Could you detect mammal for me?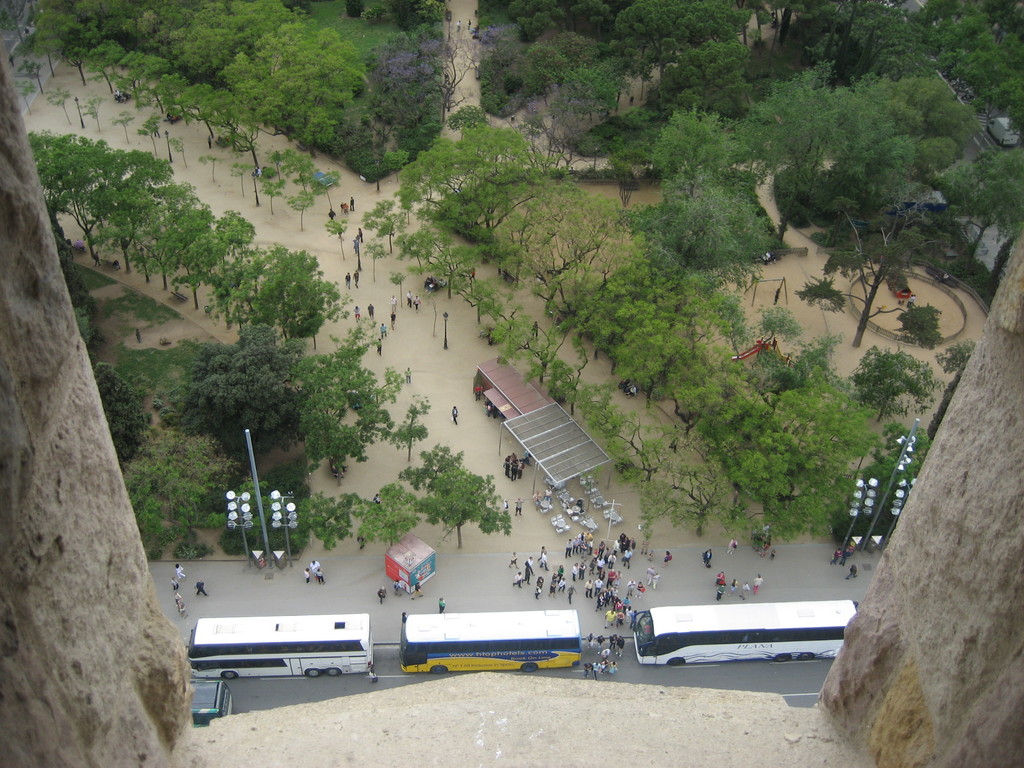
Detection result: box(314, 566, 326, 583).
